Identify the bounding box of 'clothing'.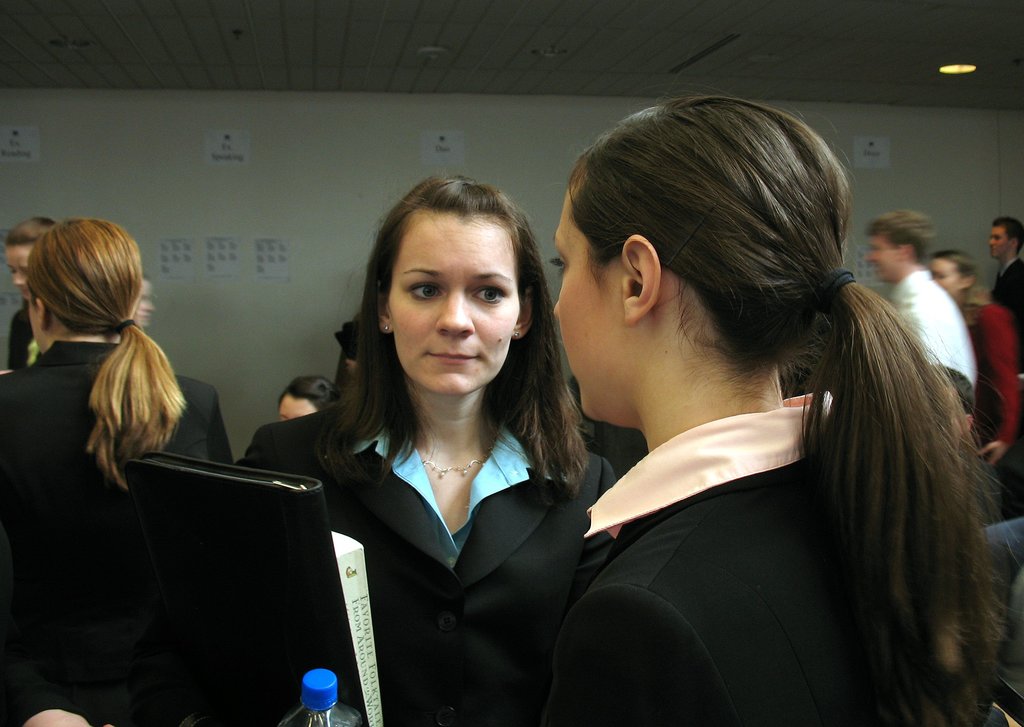
l=991, t=254, r=1023, b=377.
